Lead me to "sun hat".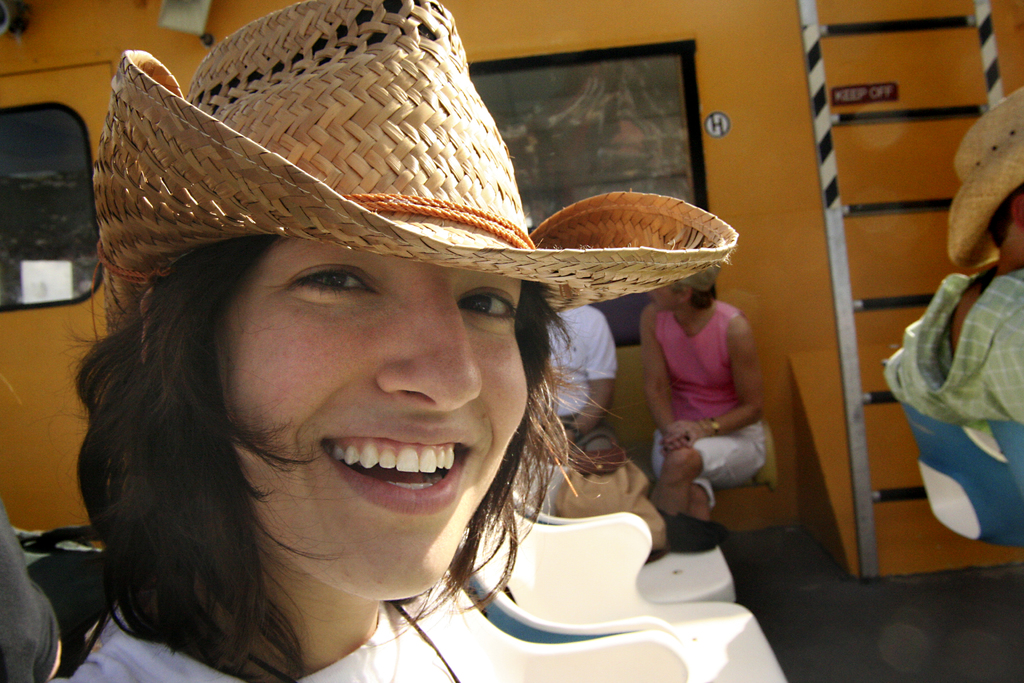
Lead to [88,0,737,338].
